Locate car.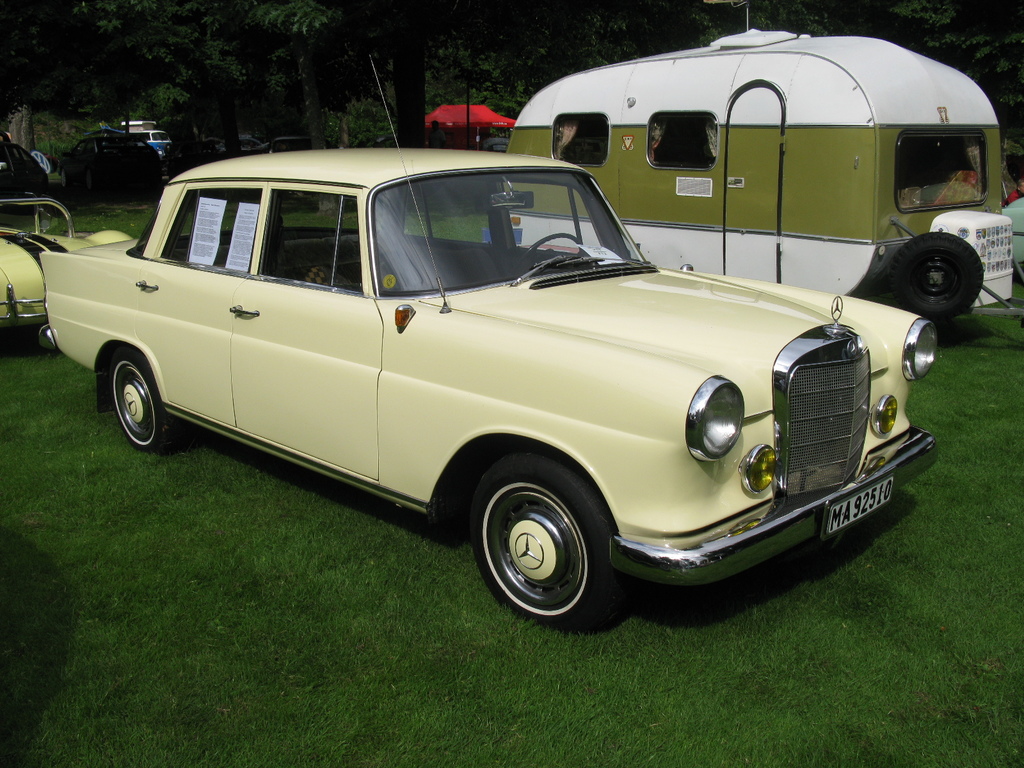
Bounding box: select_region(36, 56, 938, 627).
